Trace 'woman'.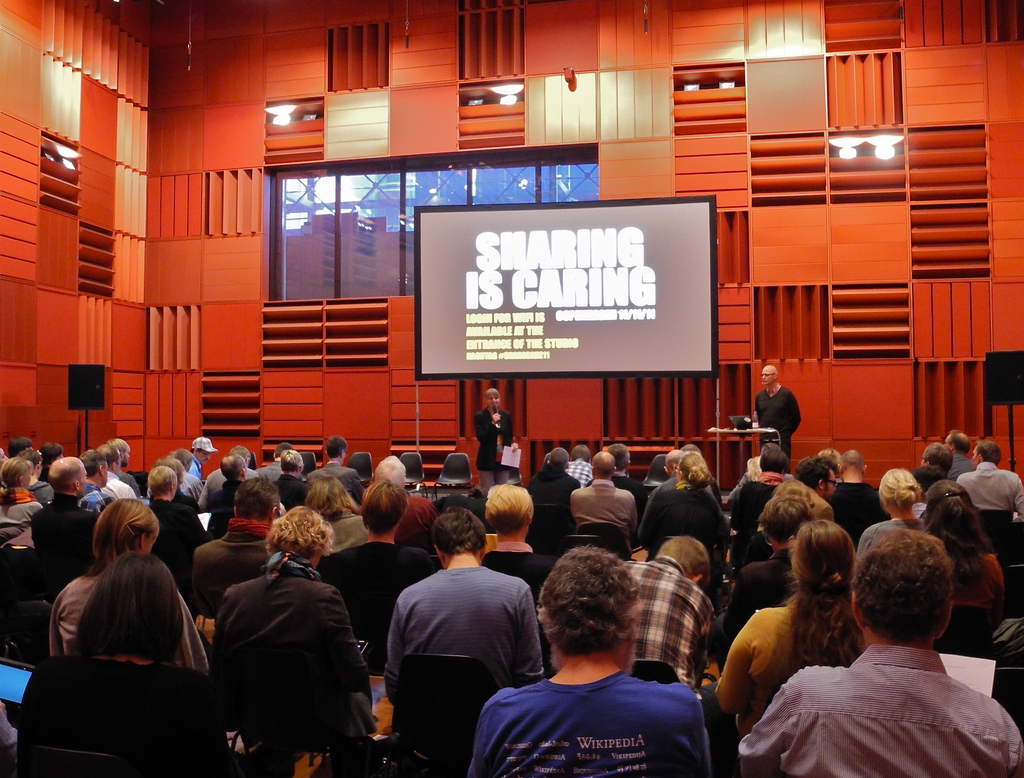
Traced to BBox(304, 474, 365, 556).
